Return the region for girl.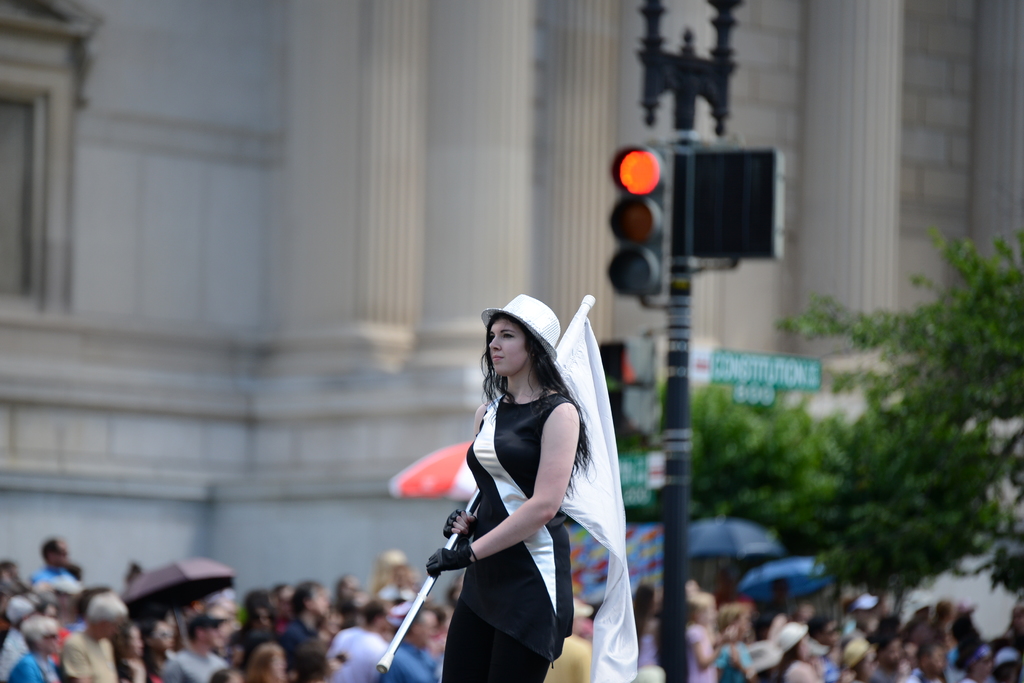
[x1=122, y1=620, x2=159, y2=682].
